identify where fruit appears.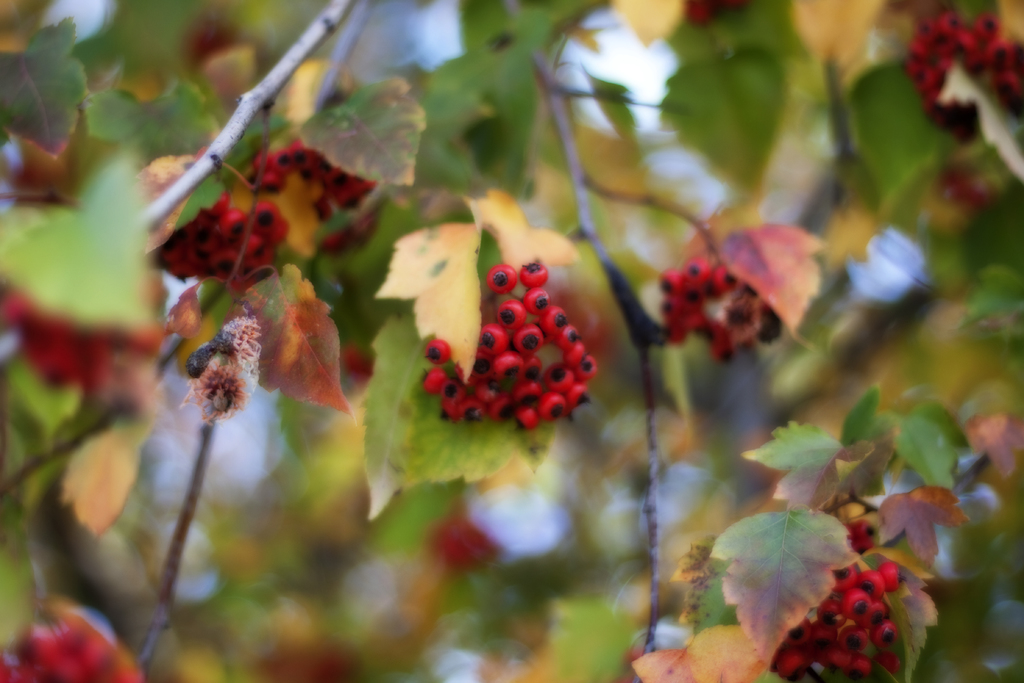
Appears at (x1=434, y1=260, x2=584, y2=454).
